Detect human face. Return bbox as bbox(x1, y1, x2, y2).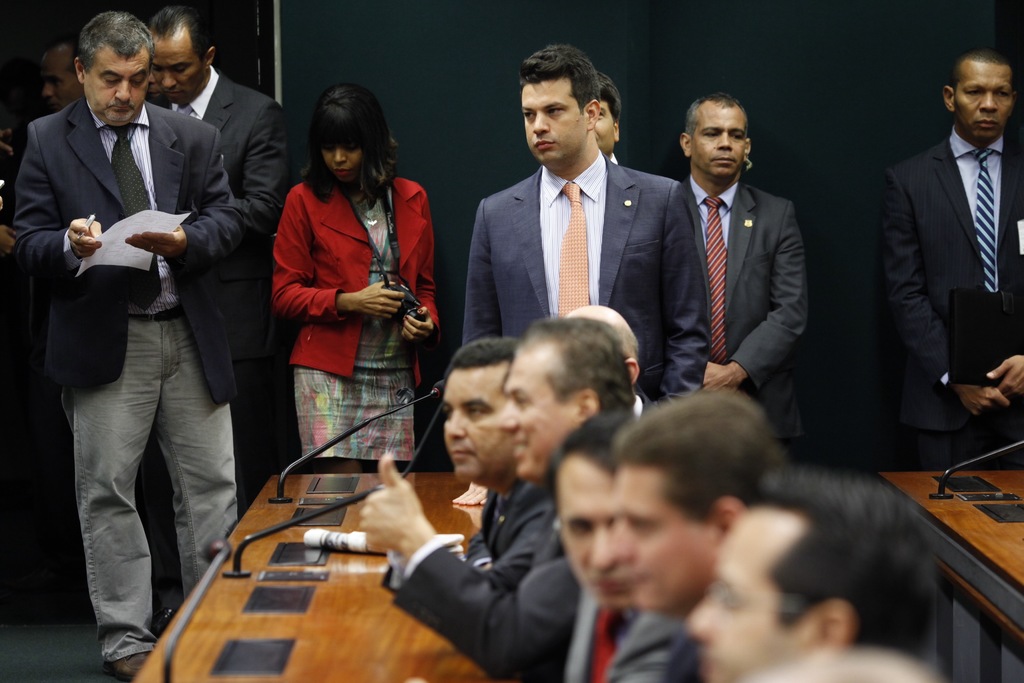
bbox(591, 96, 613, 154).
